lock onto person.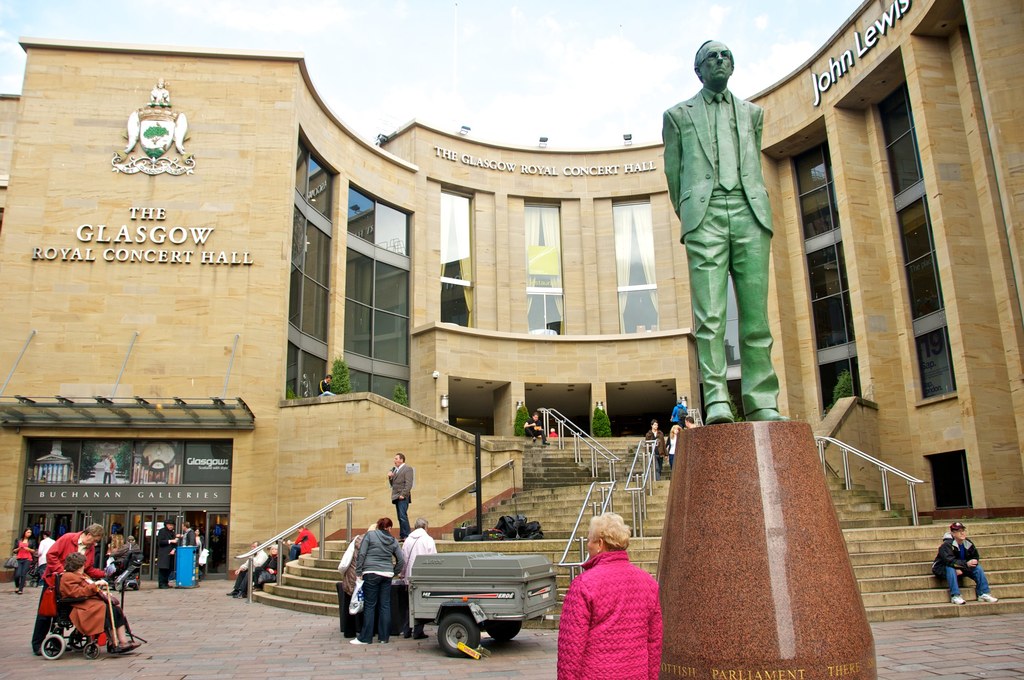
Locked: l=550, t=426, r=559, b=437.
